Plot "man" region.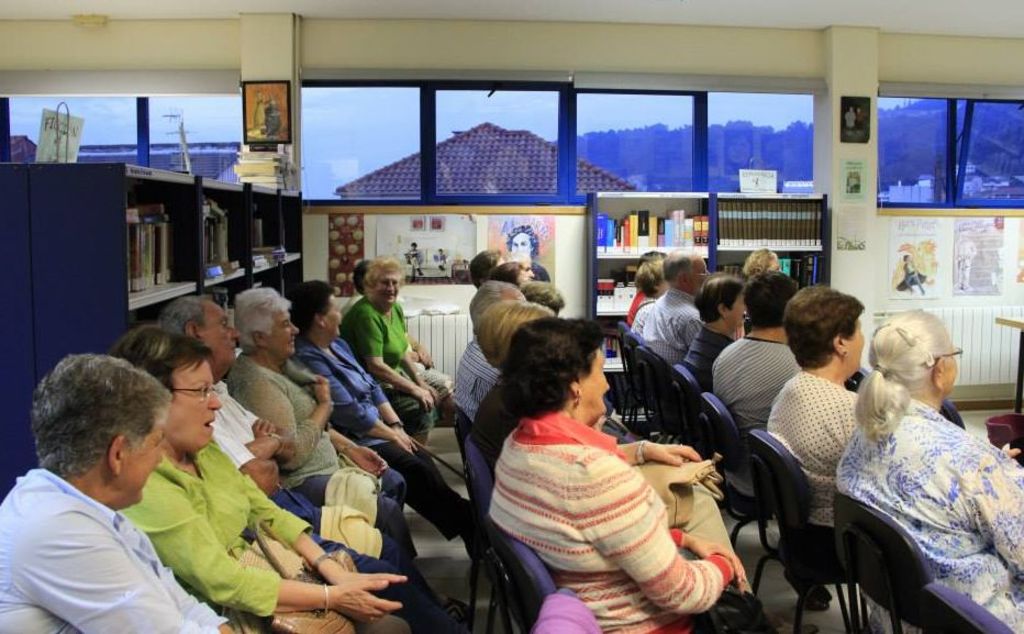
Plotted at [153,292,465,633].
